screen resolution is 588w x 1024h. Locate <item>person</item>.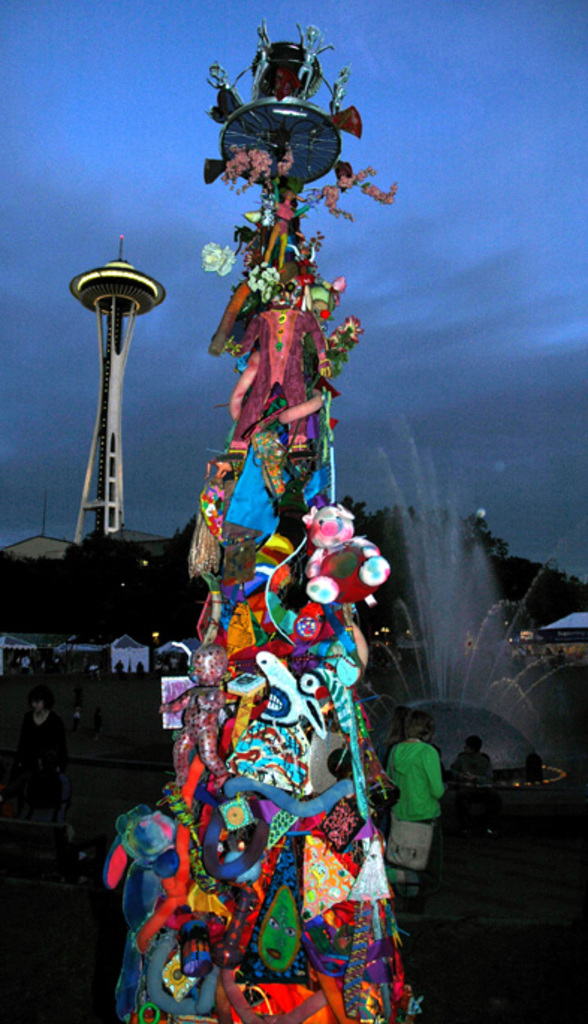
7, 689, 79, 841.
